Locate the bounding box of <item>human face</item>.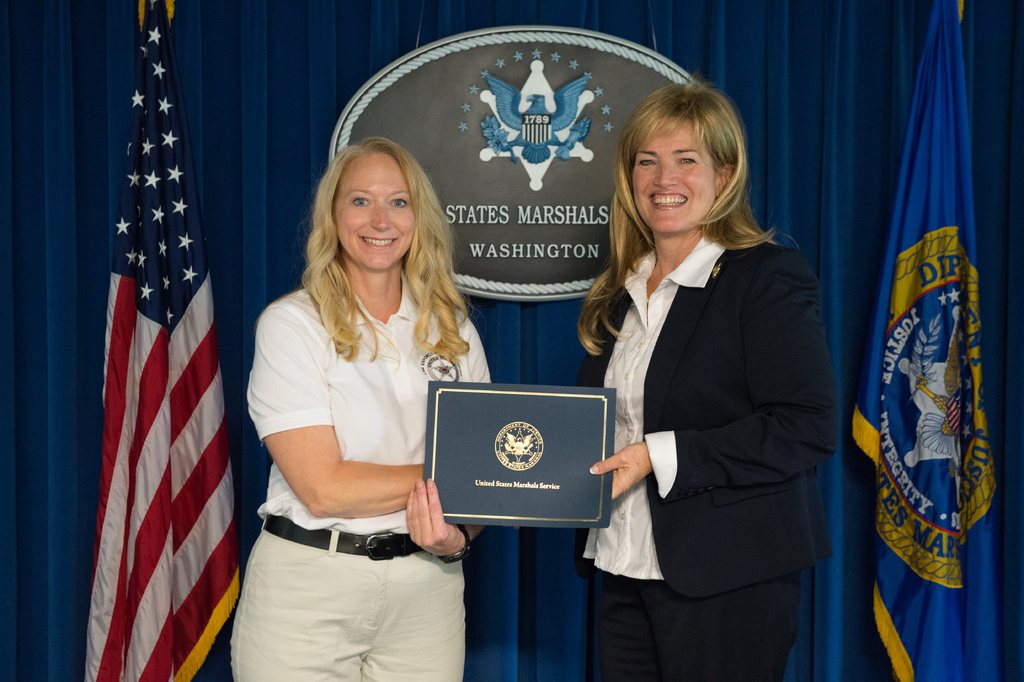
Bounding box: [333,154,417,271].
